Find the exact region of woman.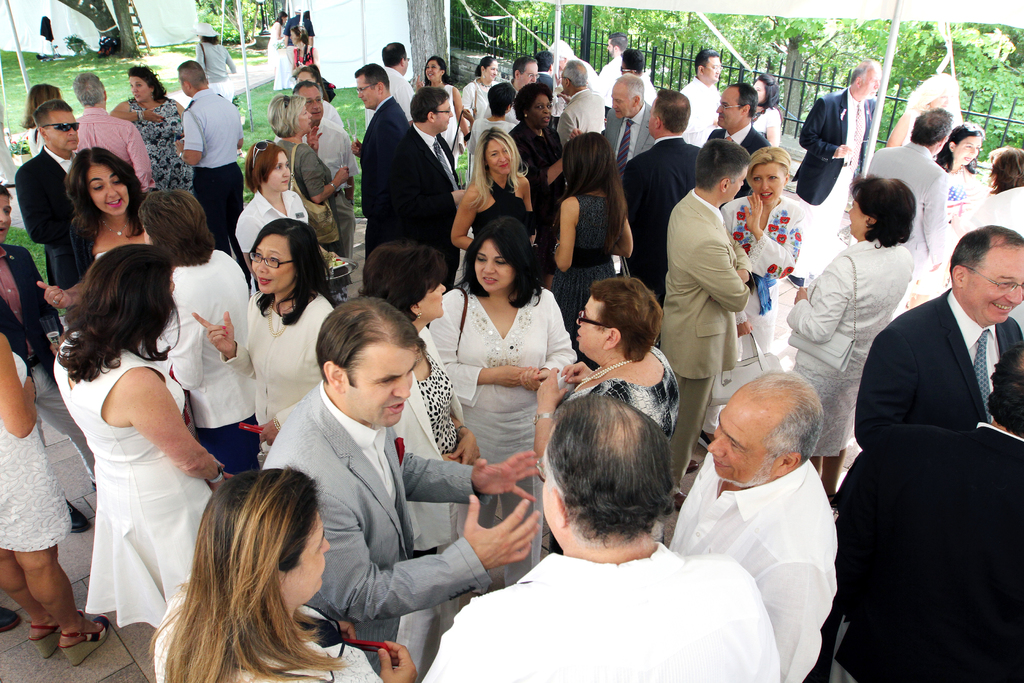
Exact region: {"left": 36, "top": 147, "right": 145, "bottom": 309}.
